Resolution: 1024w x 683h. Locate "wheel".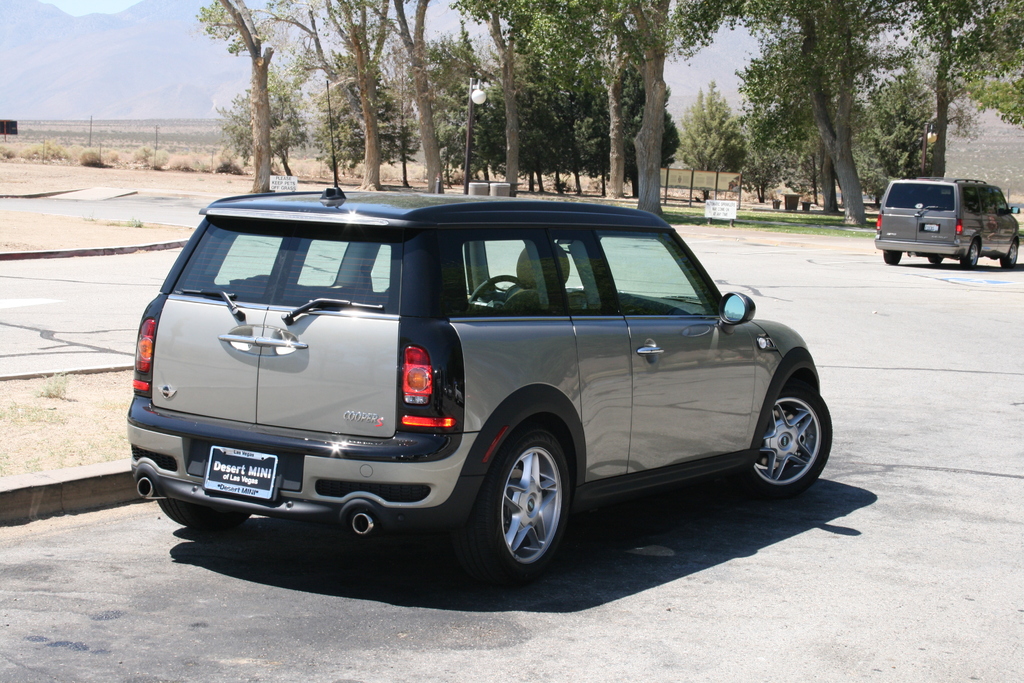
BBox(452, 415, 573, 598).
